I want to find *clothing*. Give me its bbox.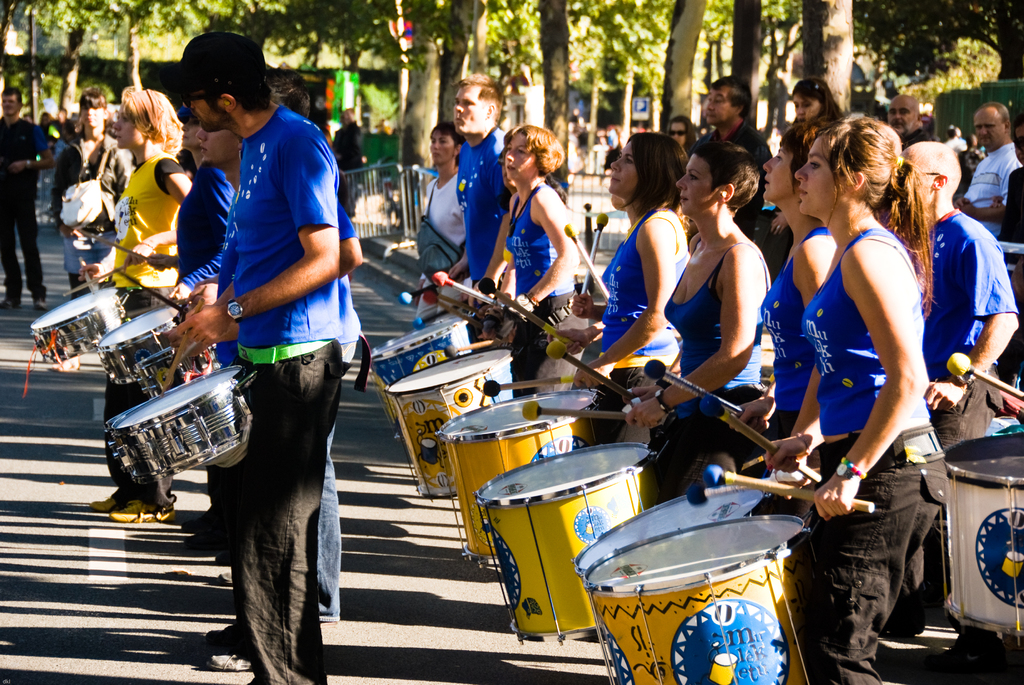
[810, 428, 938, 684].
